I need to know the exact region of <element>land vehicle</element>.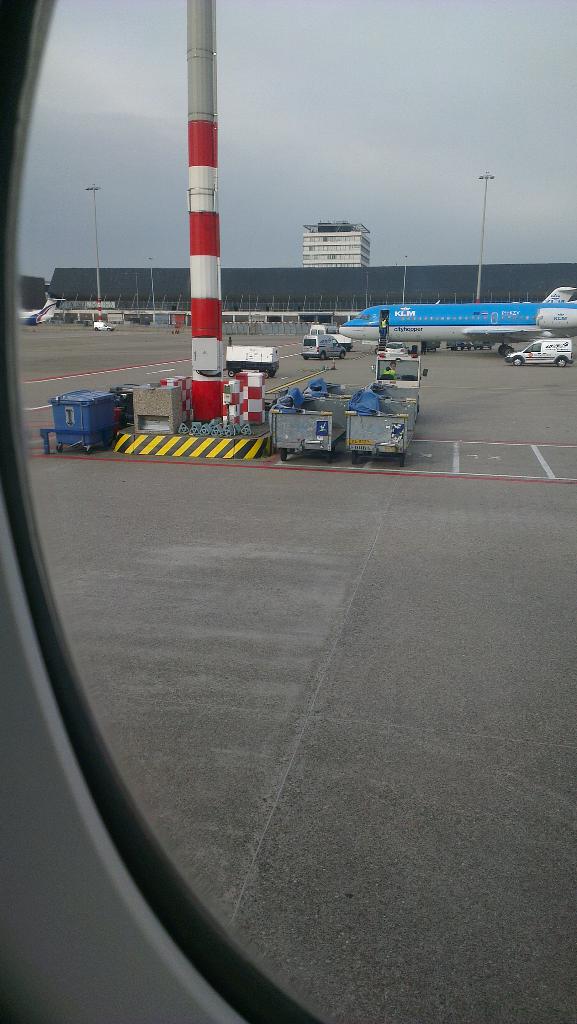
Region: BBox(507, 333, 569, 366).
